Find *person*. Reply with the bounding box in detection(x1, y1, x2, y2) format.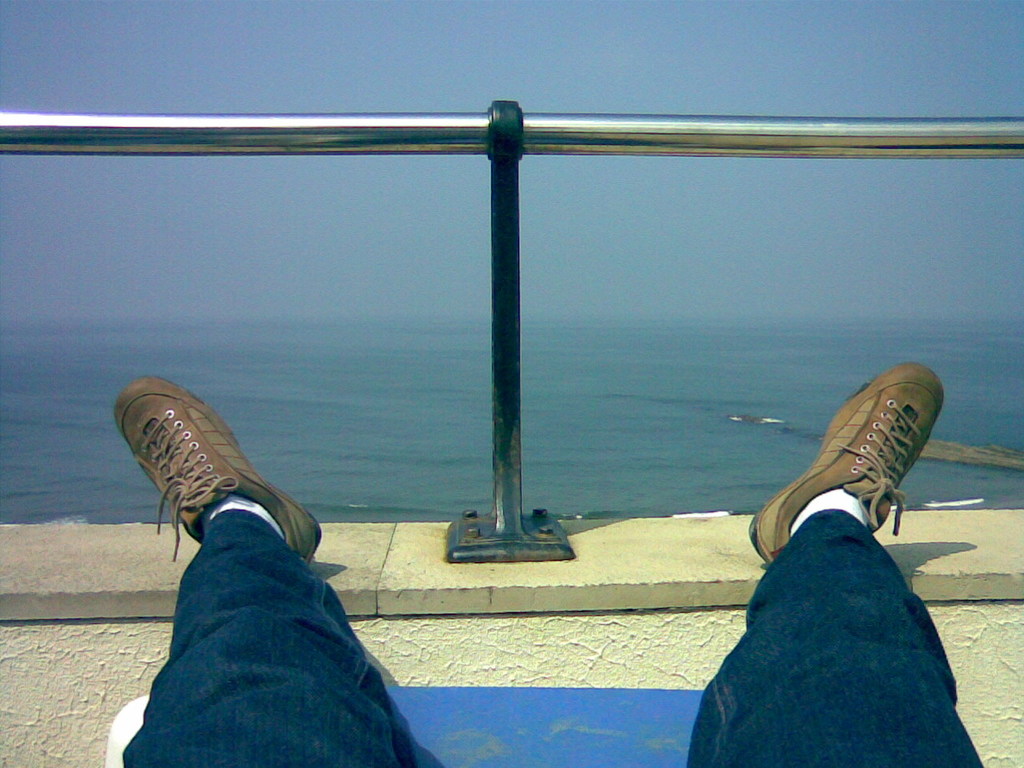
detection(103, 354, 981, 767).
